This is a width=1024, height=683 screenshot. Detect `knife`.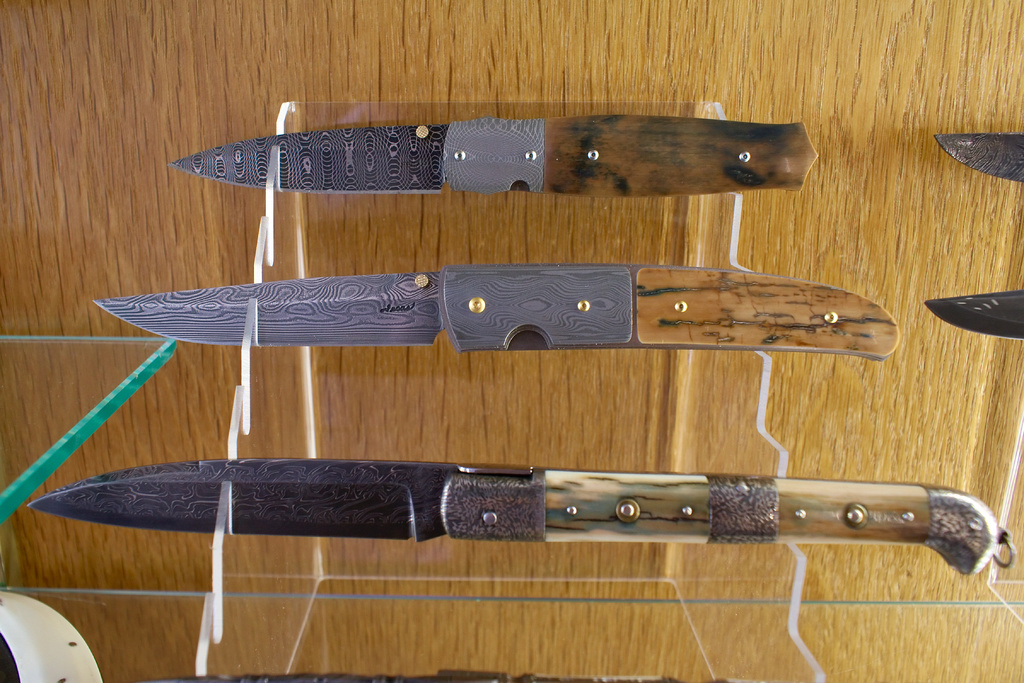
(25, 462, 1020, 585).
